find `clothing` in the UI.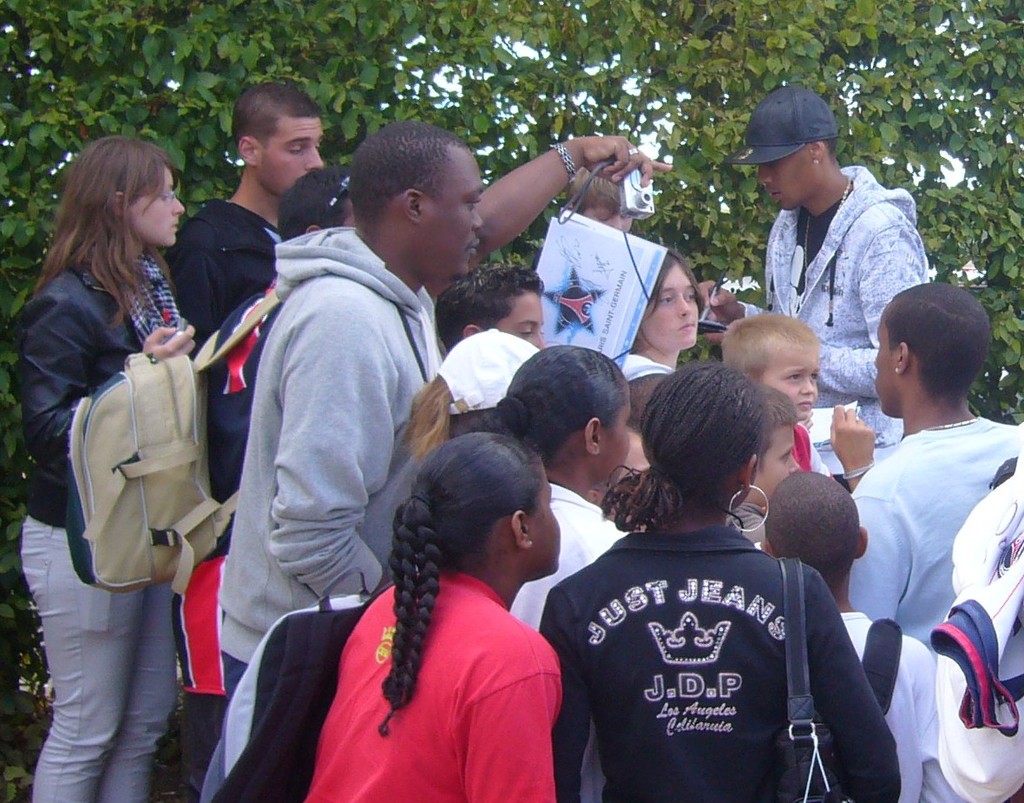
UI element at (x1=794, y1=430, x2=842, y2=492).
